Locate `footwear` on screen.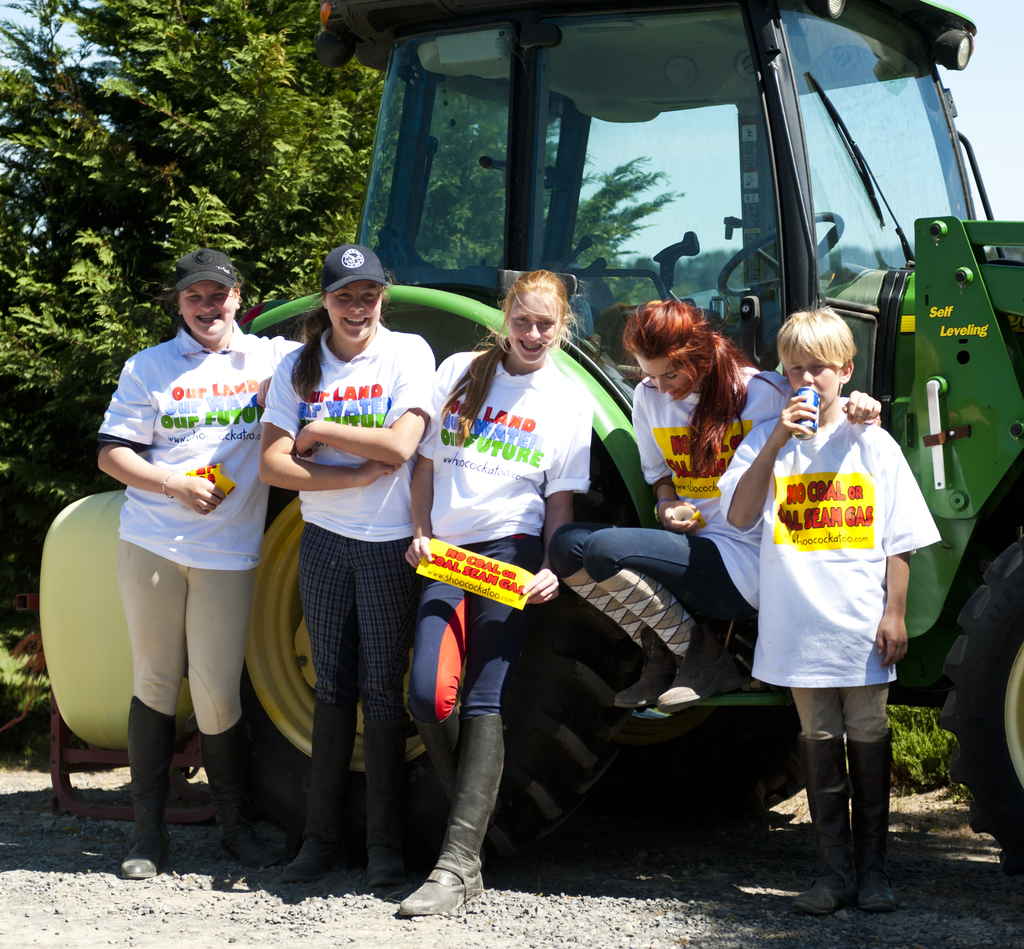
On screen at {"left": 113, "top": 692, "right": 177, "bottom": 880}.
